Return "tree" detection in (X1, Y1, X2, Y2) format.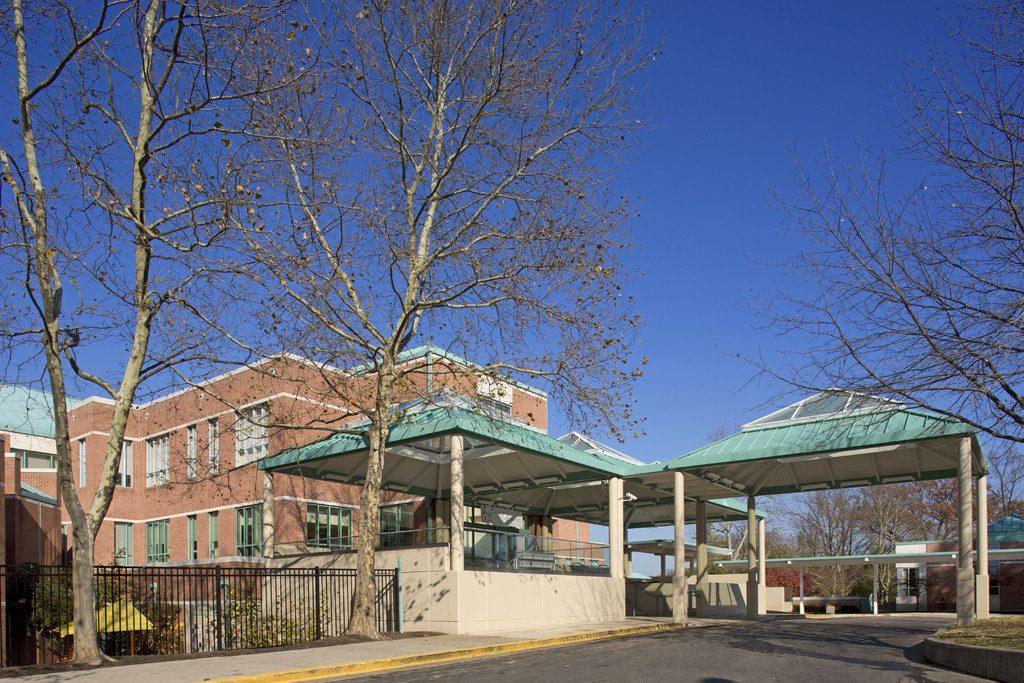
(721, 0, 1023, 451).
